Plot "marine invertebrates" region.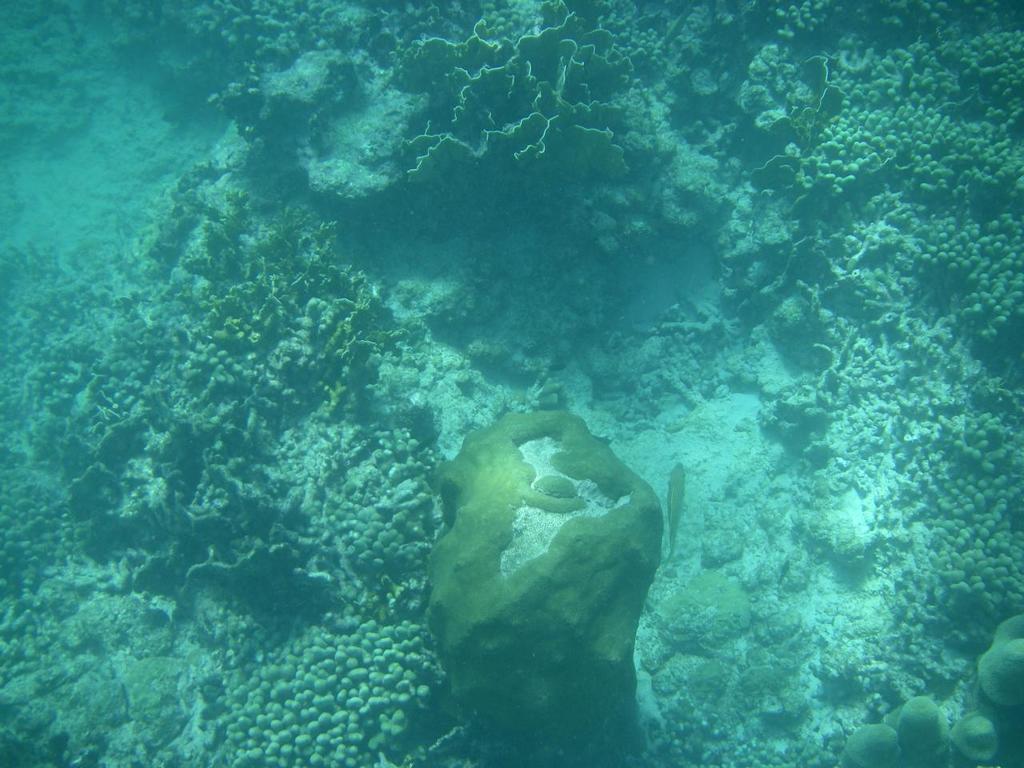
Plotted at {"x1": 717, "y1": 0, "x2": 1023, "y2": 767}.
